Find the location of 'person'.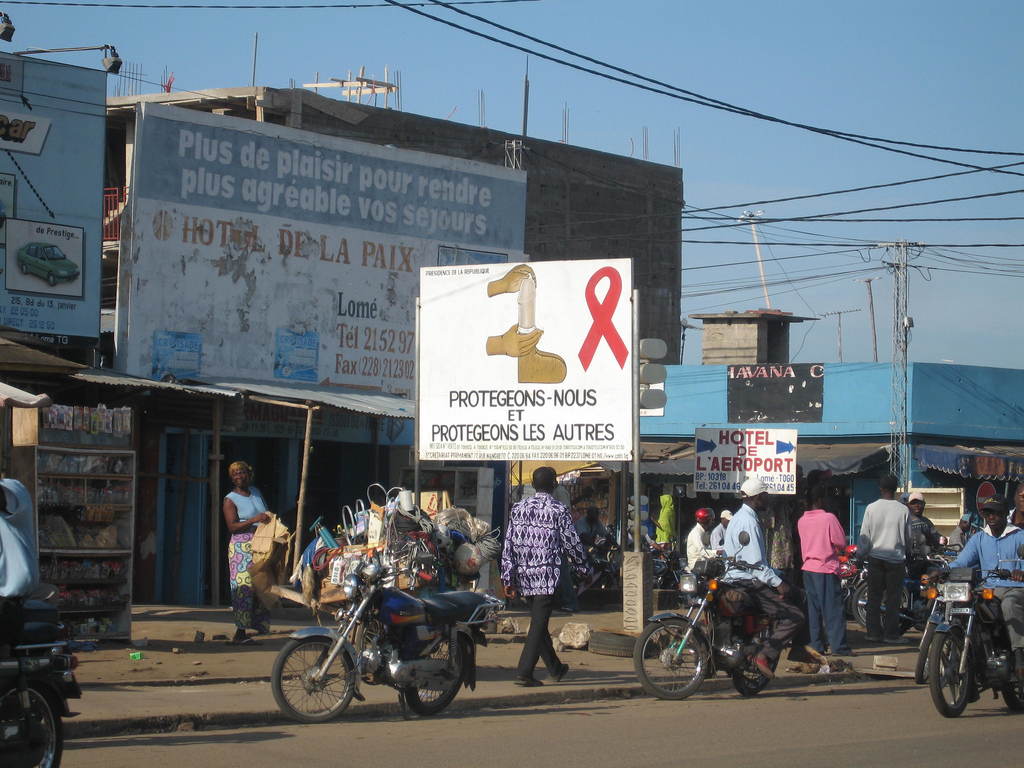
Location: x1=724, y1=474, x2=803, y2=677.
